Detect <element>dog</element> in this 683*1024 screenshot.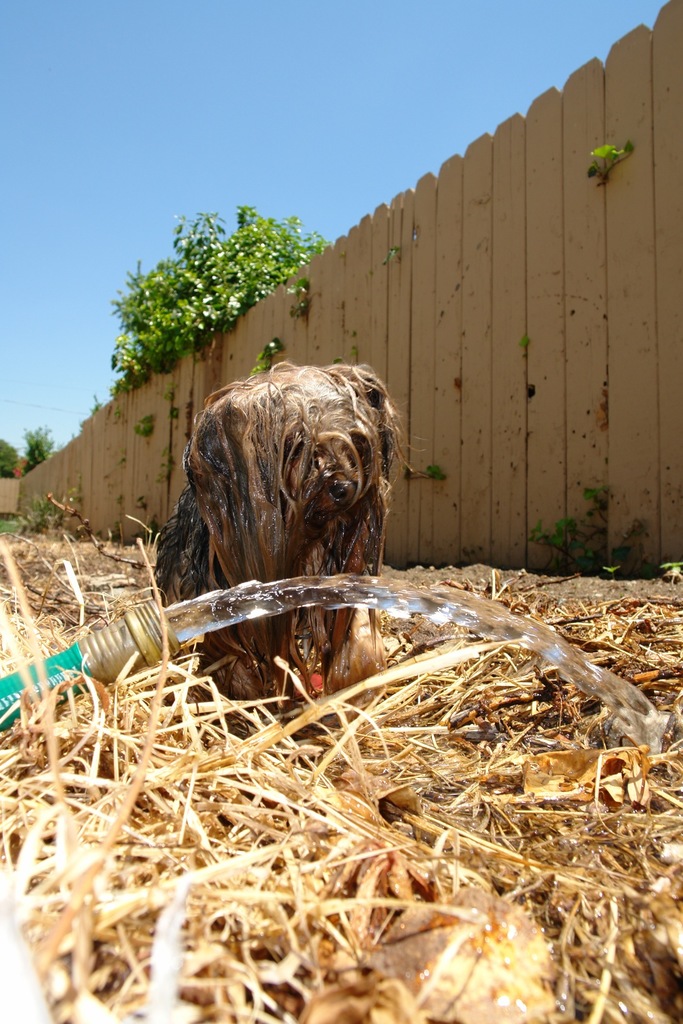
Detection: 153:363:422:728.
